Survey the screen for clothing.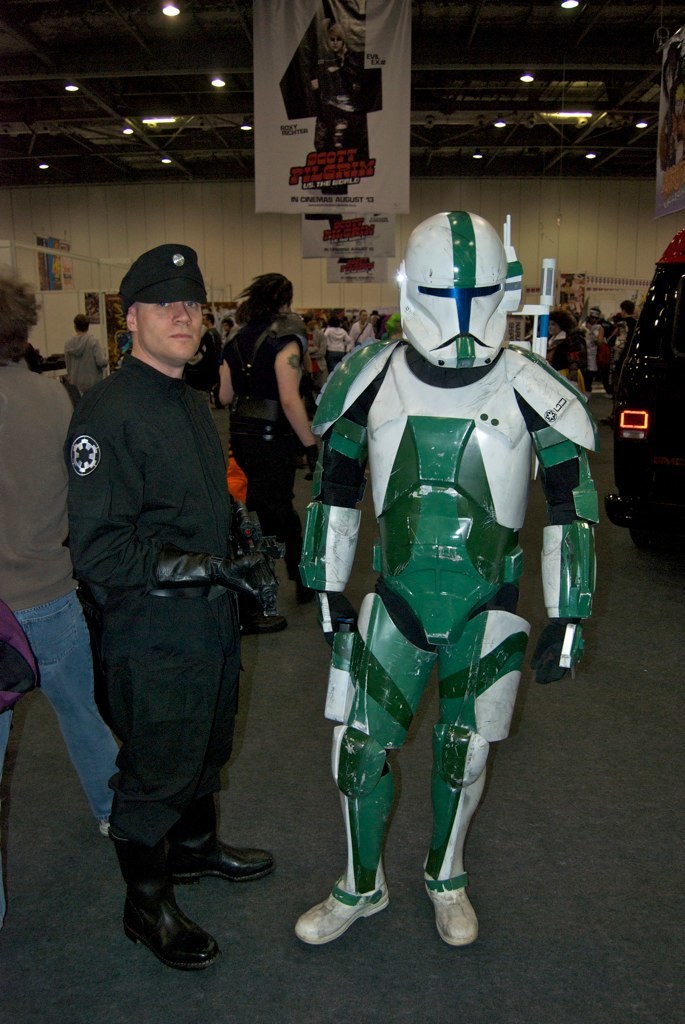
Survey found: pyautogui.locateOnScreen(0, 579, 140, 828).
